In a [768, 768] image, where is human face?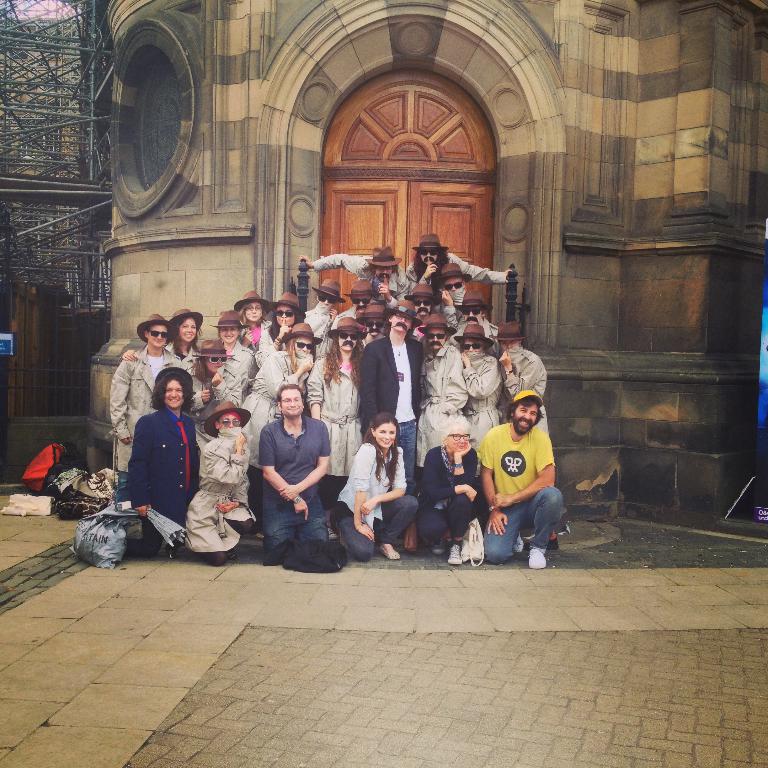
crop(416, 249, 438, 265).
